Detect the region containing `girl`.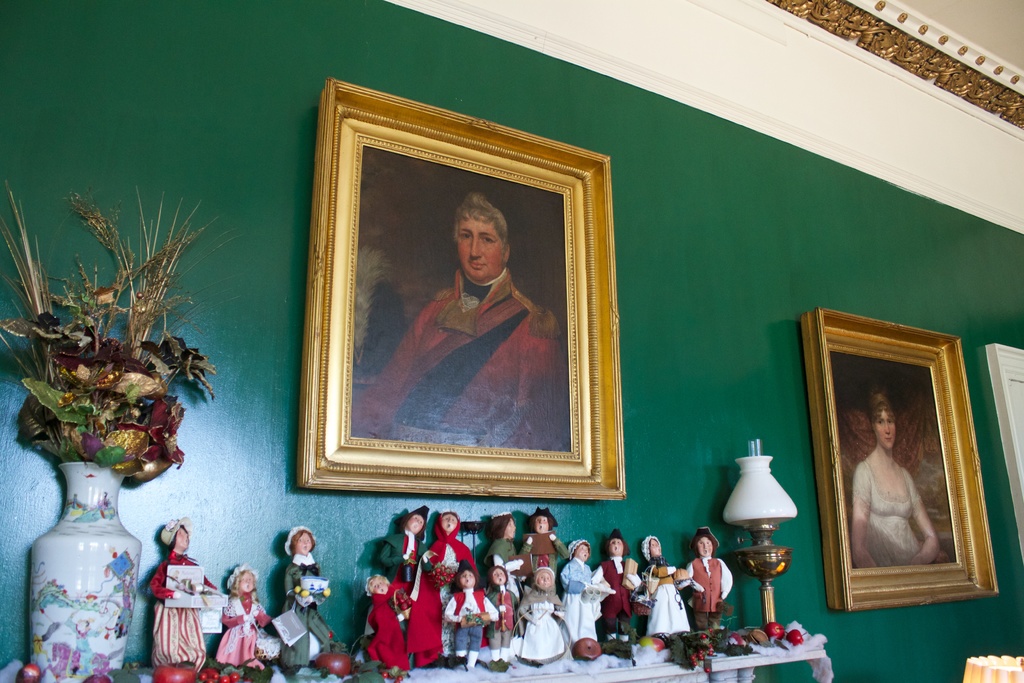
(left=213, top=563, right=269, bottom=670).
